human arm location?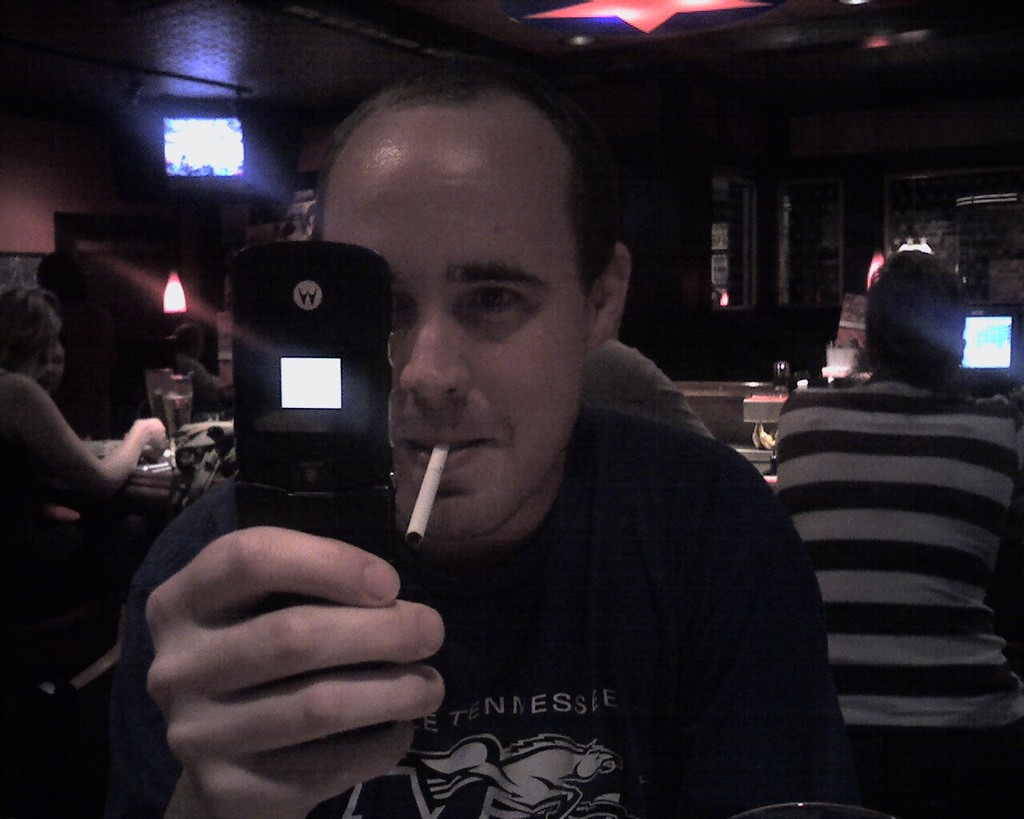
bbox(988, 395, 1023, 585)
